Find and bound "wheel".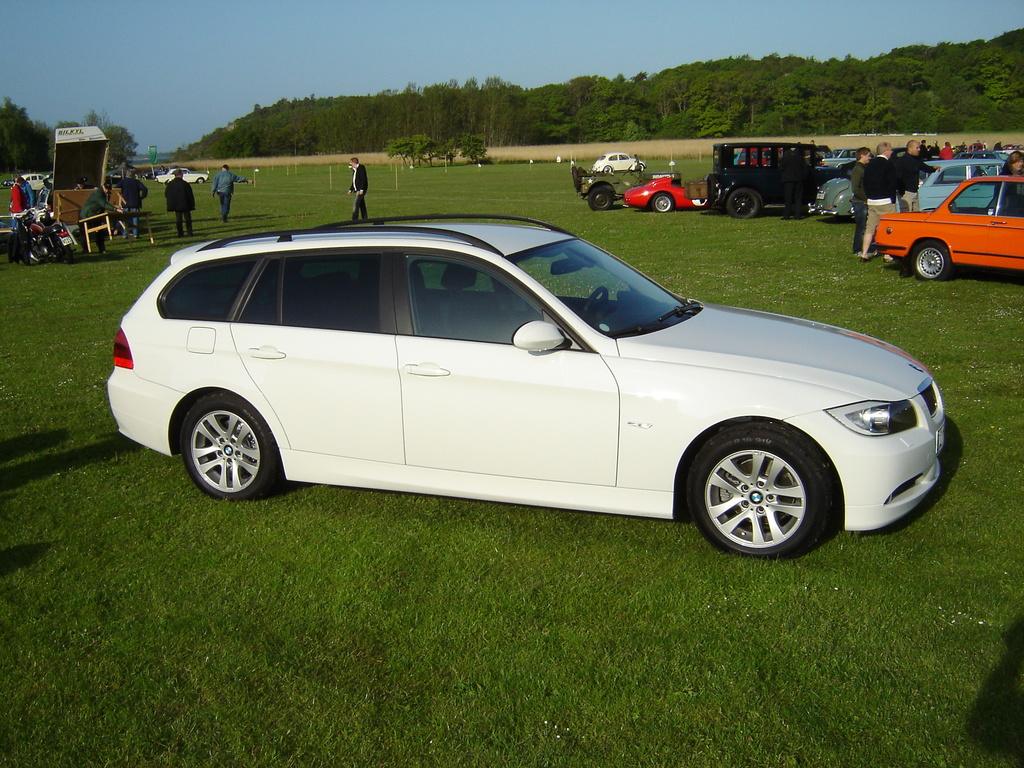
Bound: (x1=584, y1=288, x2=609, y2=328).
